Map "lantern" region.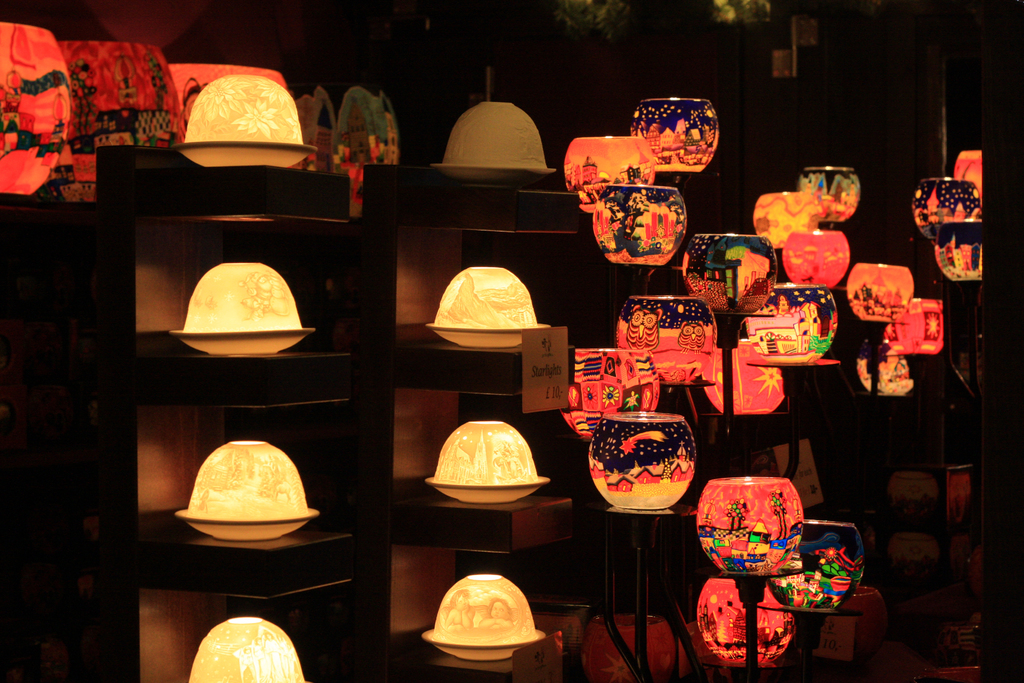
Mapped to {"left": 774, "top": 516, "right": 863, "bottom": 612}.
